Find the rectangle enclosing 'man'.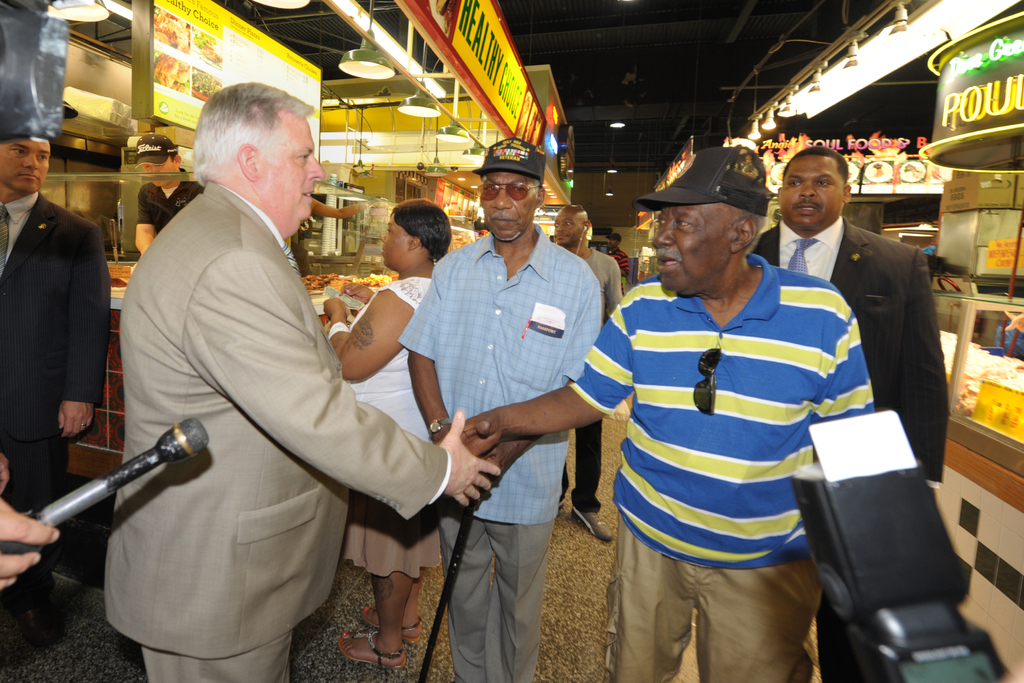
396 128 606 682.
